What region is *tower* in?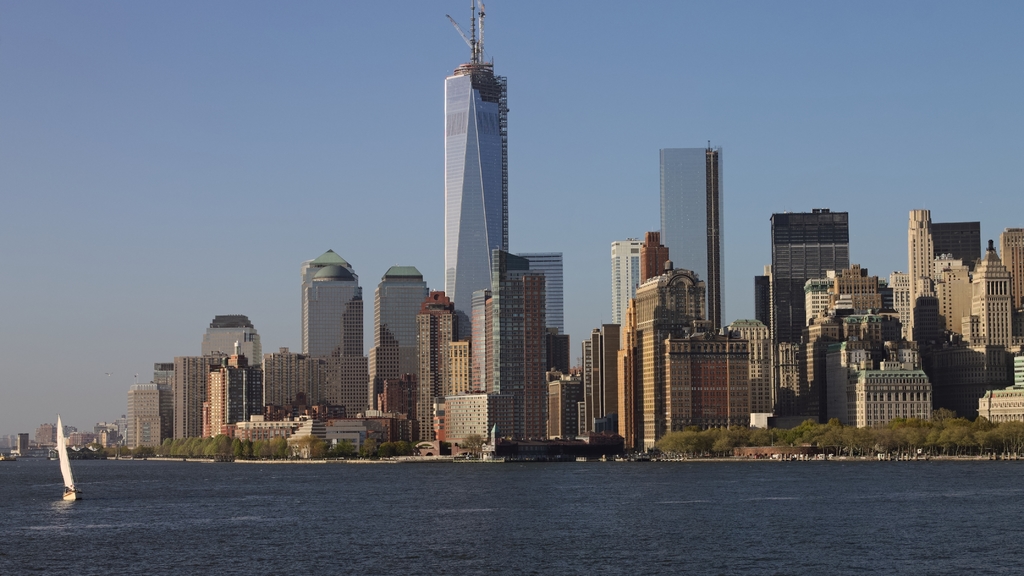
{"left": 300, "top": 254, "right": 355, "bottom": 359}.
